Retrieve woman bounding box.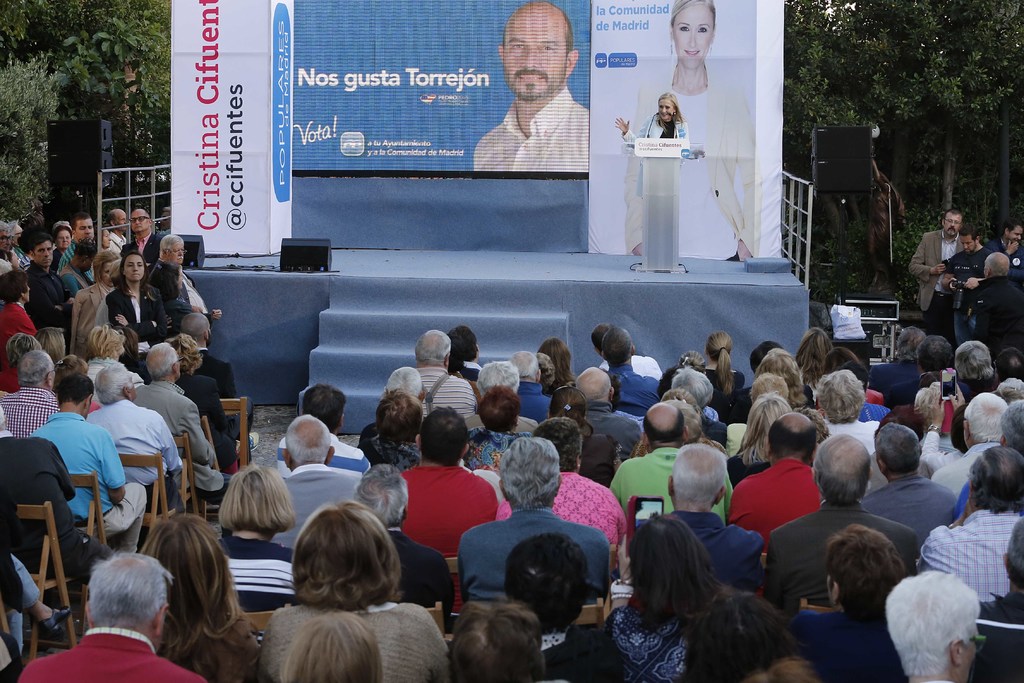
Bounding box: locate(701, 332, 744, 420).
